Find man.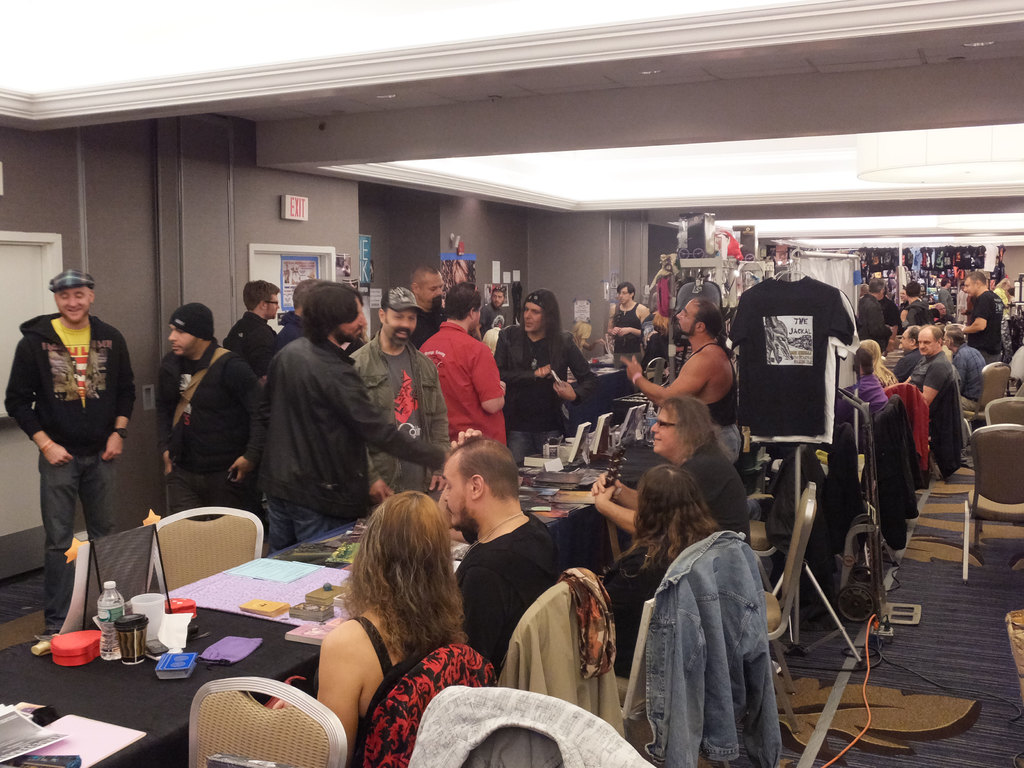
locate(436, 425, 563, 673).
